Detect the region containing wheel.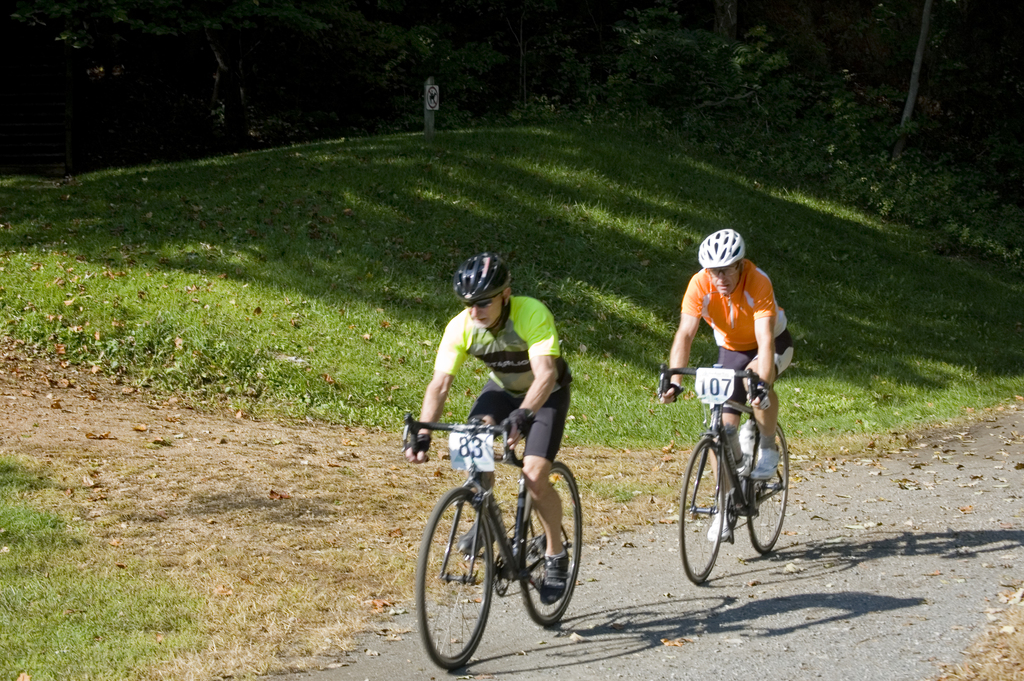
BBox(416, 484, 499, 671).
